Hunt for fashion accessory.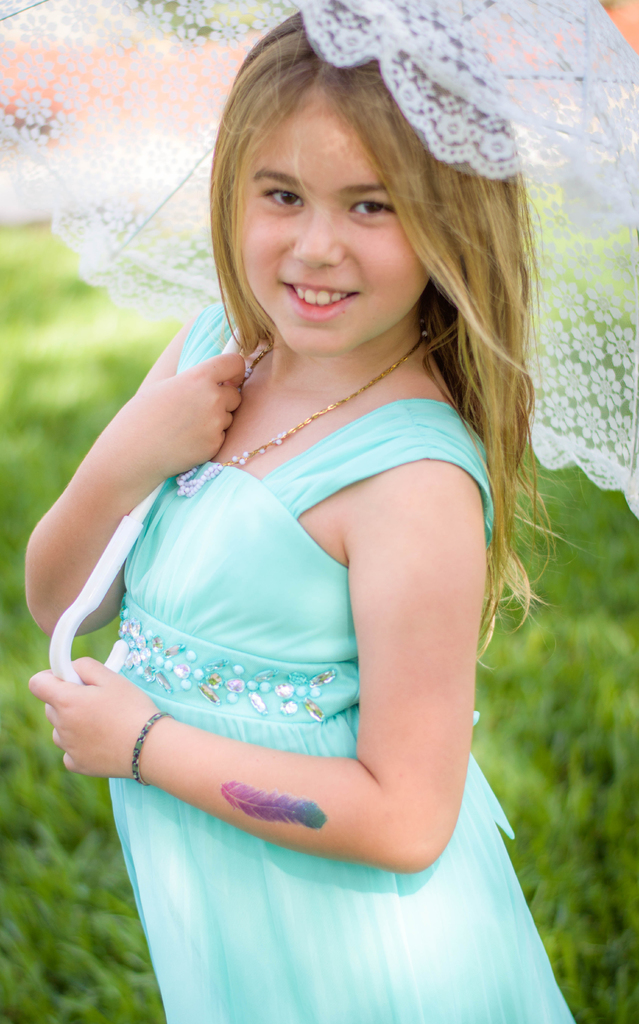
Hunted down at [131,709,171,786].
